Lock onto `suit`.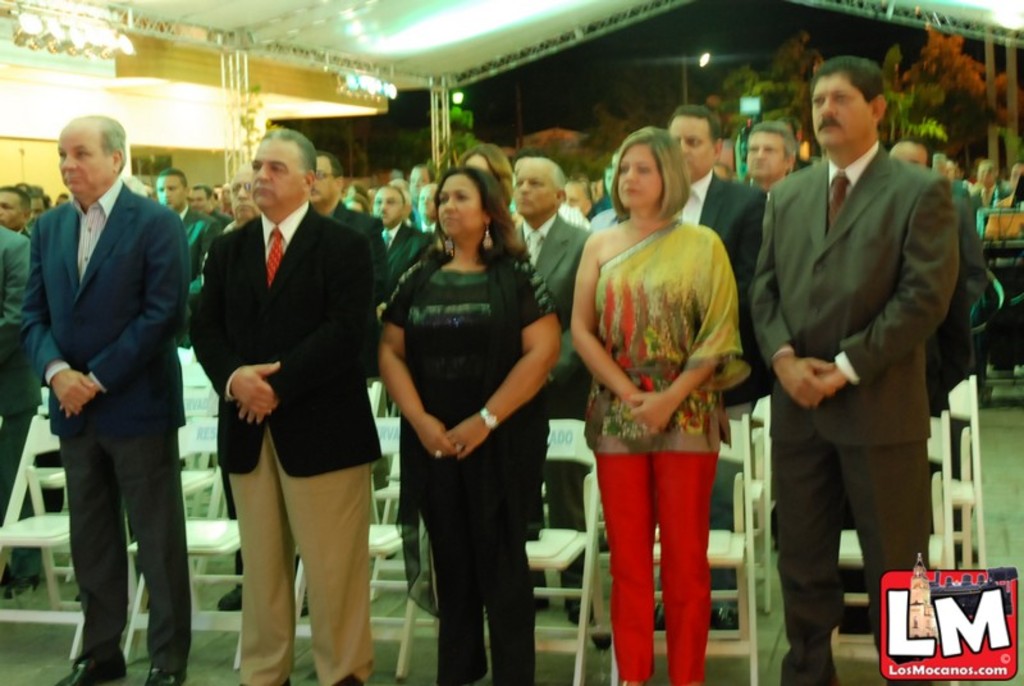
Locked: crop(751, 146, 957, 685).
